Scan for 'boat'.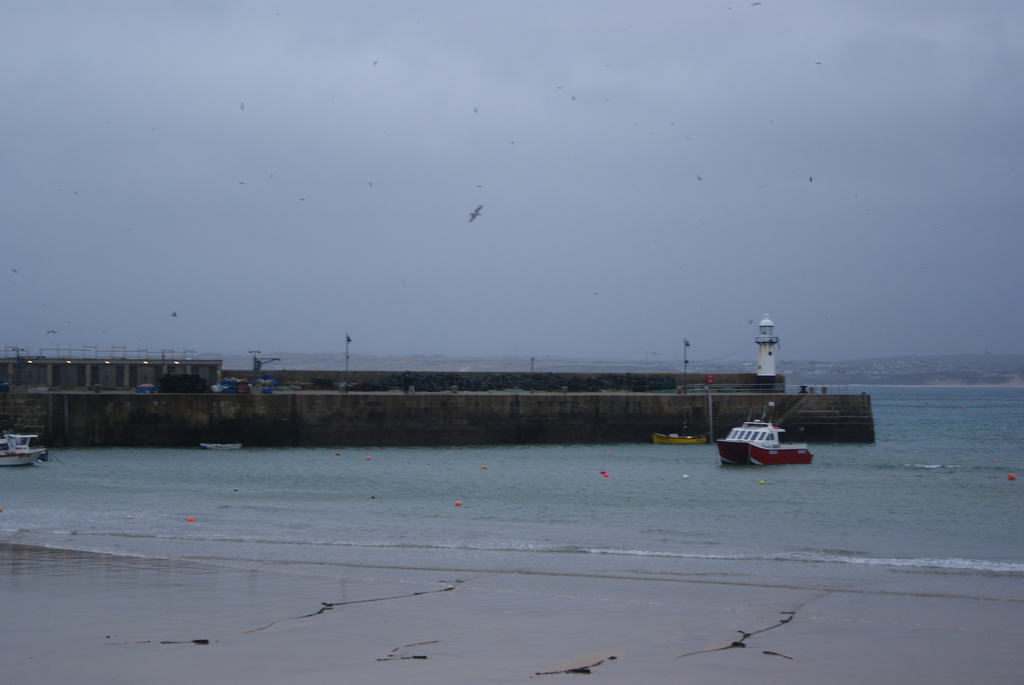
Scan result: bbox(717, 404, 815, 468).
